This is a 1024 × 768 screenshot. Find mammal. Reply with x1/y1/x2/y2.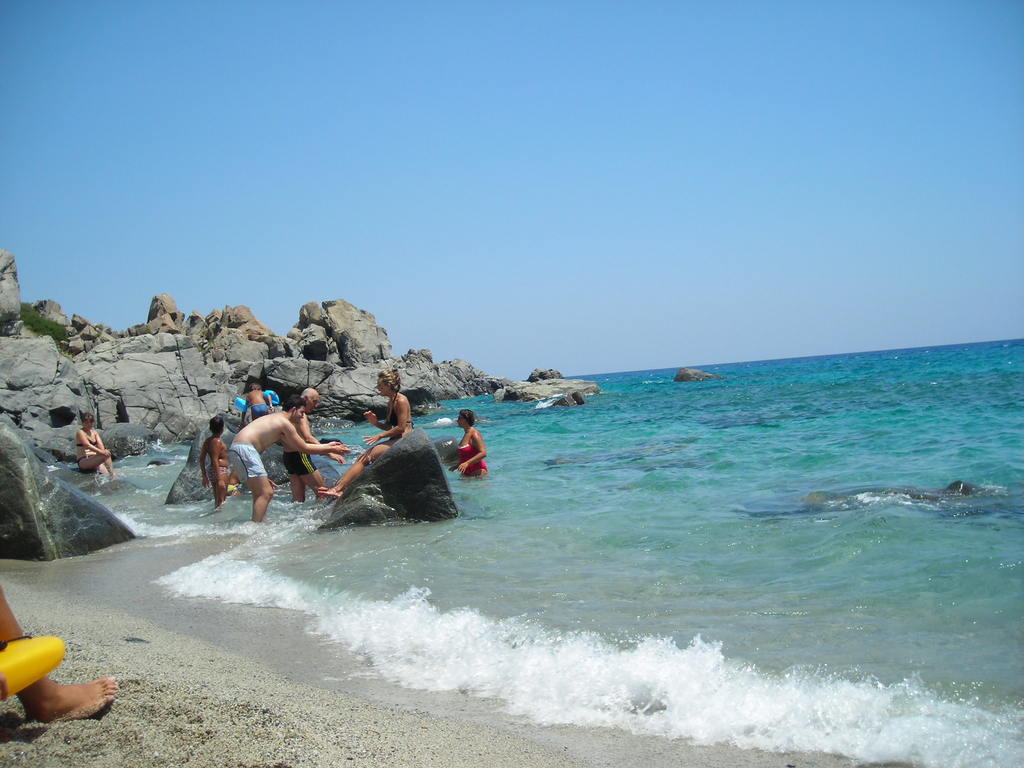
449/408/490/481.
